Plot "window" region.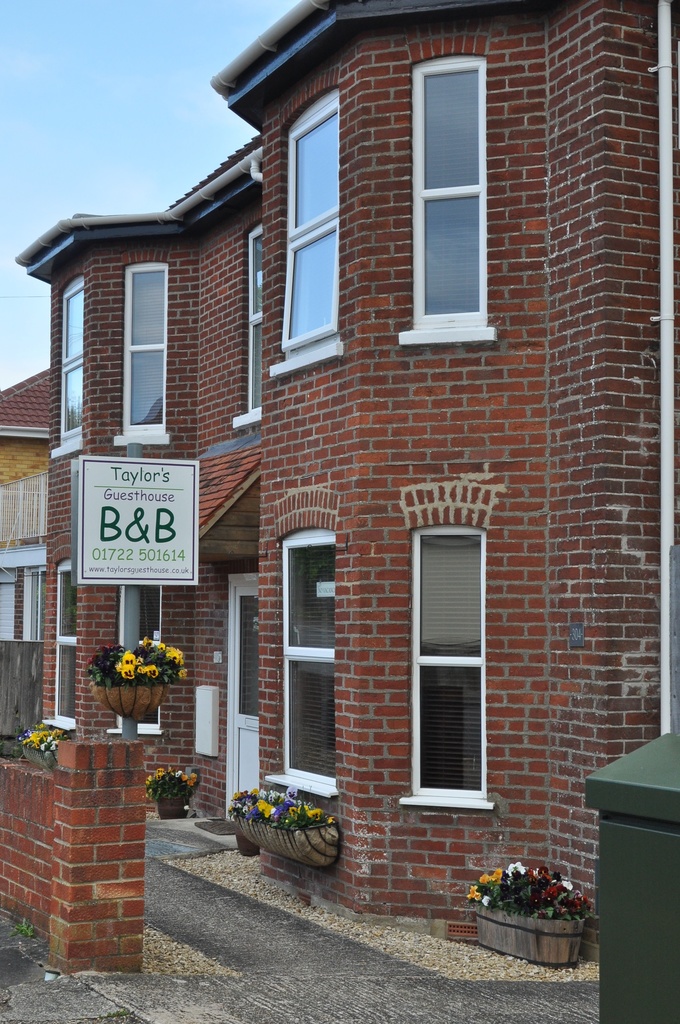
Plotted at (x1=285, y1=93, x2=339, y2=350).
